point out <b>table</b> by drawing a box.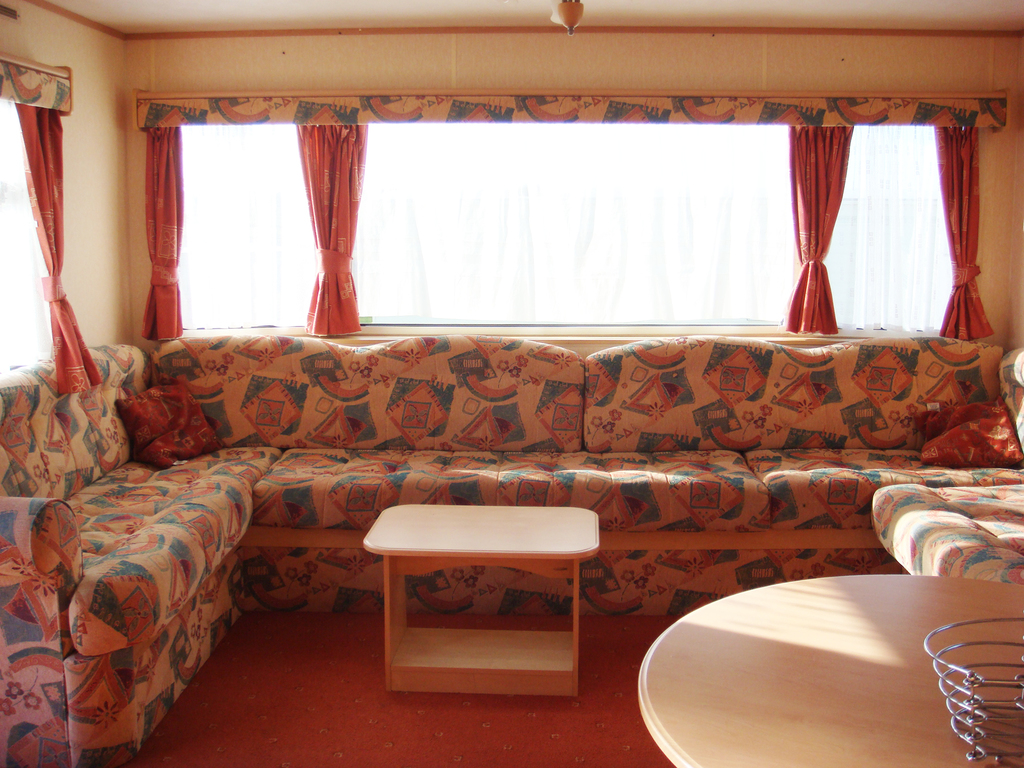
x1=362, y1=503, x2=601, y2=703.
